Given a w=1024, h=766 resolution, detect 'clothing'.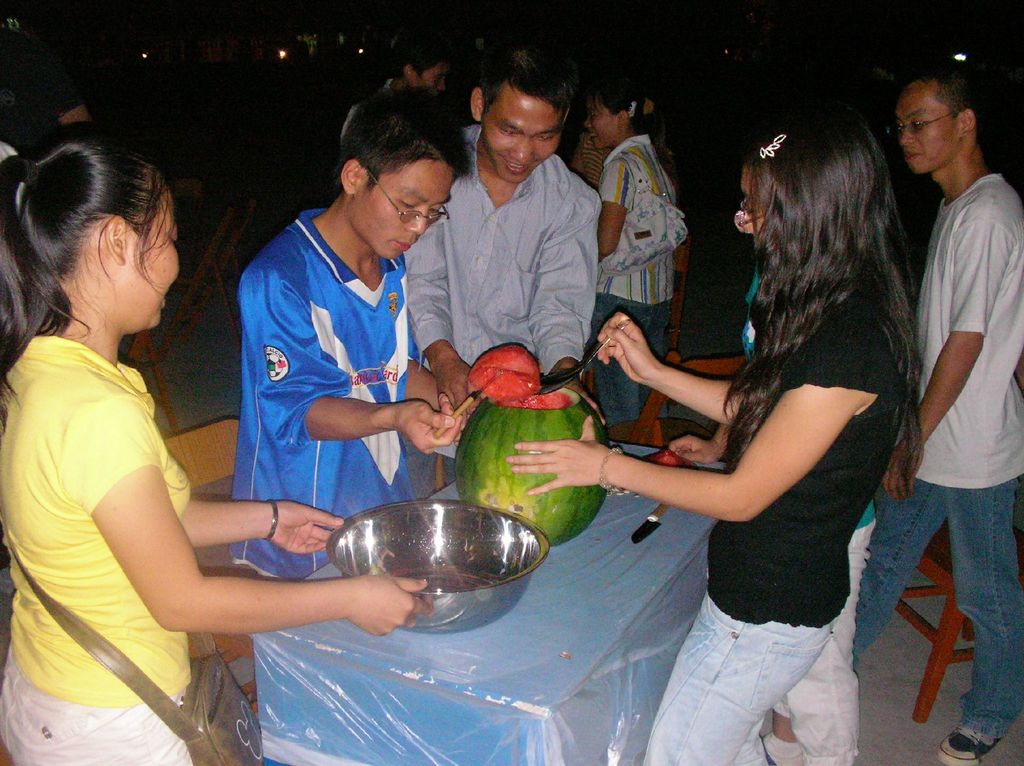
(564,131,614,197).
